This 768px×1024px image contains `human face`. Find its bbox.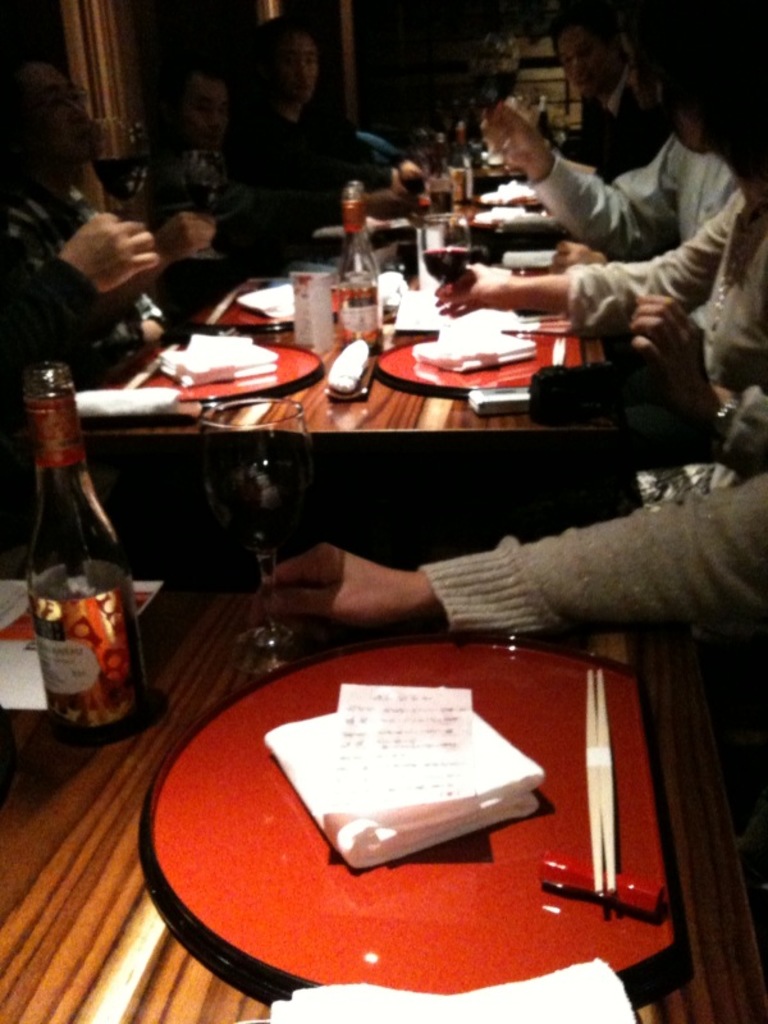
box=[6, 63, 83, 108].
